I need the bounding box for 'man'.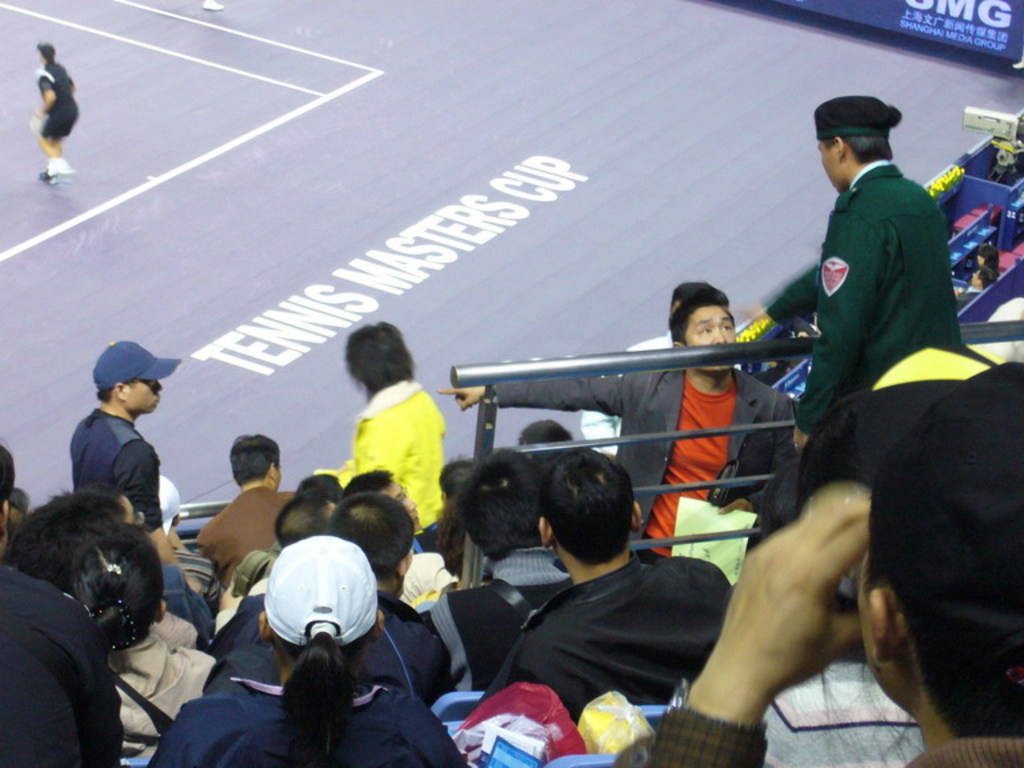
Here it is: [left=629, top=369, right=1023, bottom=767].
